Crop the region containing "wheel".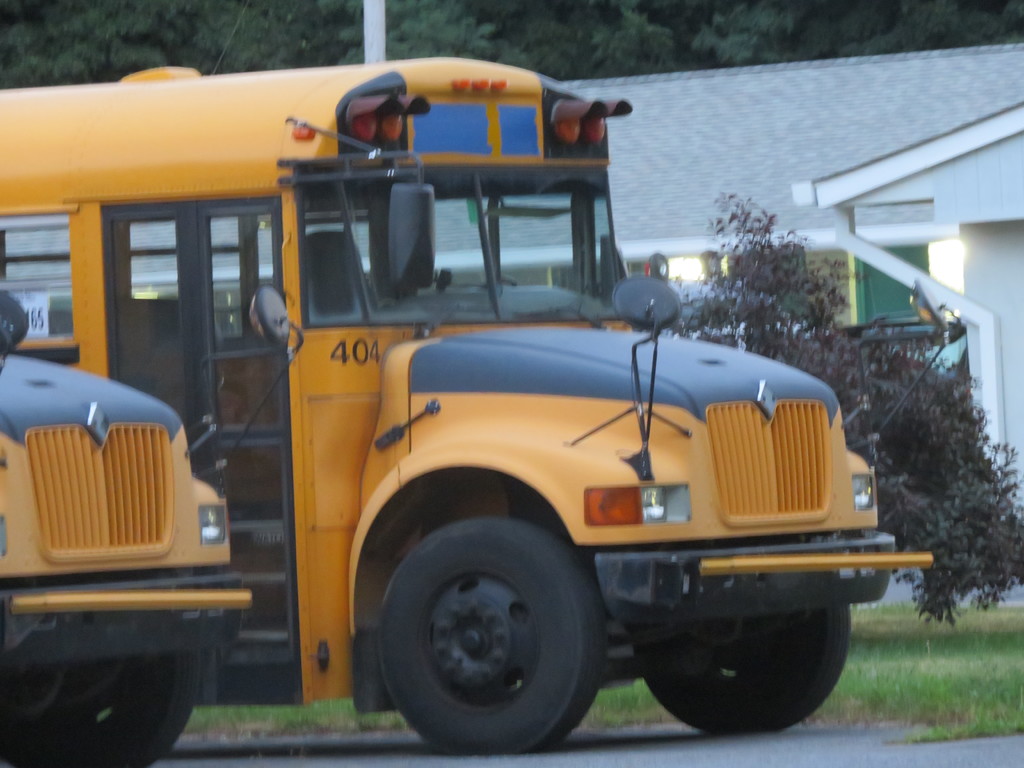
Crop region: [left=493, top=273, right=518, bottom=282].
